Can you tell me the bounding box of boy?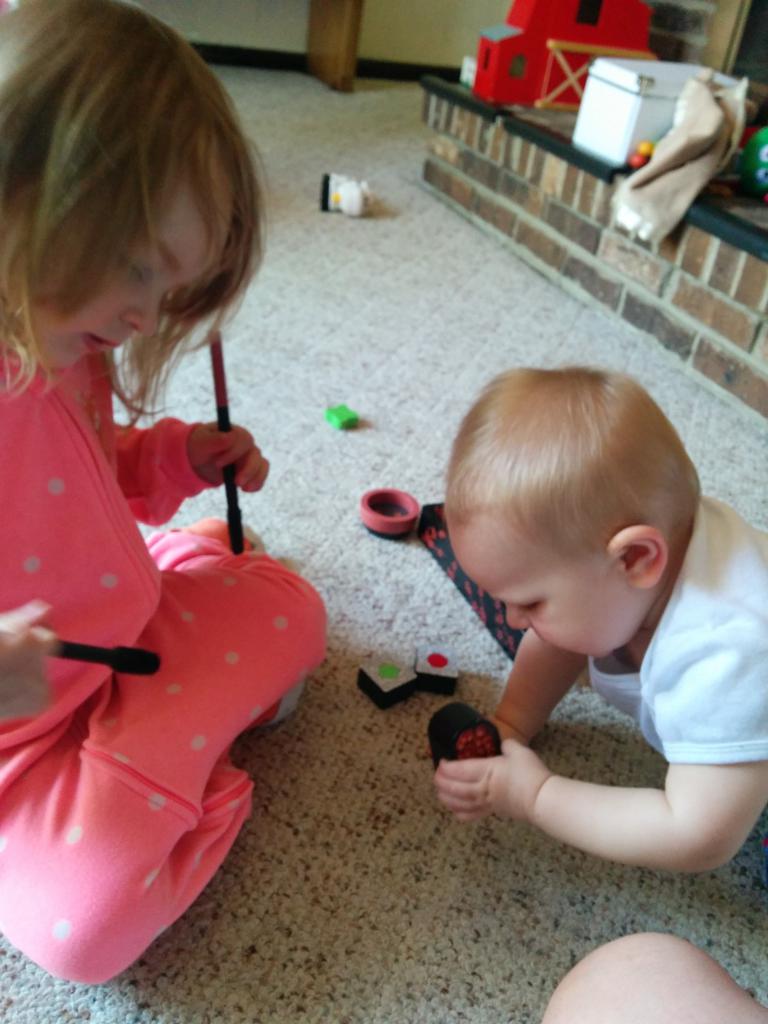
select_region(387, 356, 767, 895).
